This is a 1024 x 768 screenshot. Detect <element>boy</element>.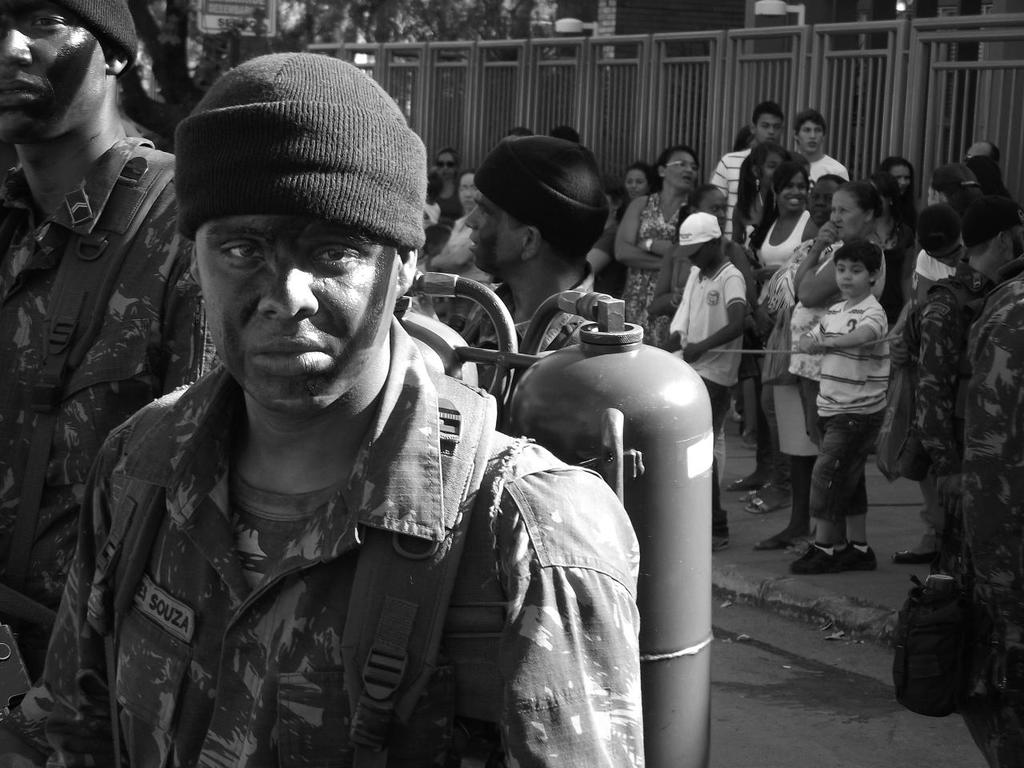
(left=710, top=98, right=786, bottom=239).
